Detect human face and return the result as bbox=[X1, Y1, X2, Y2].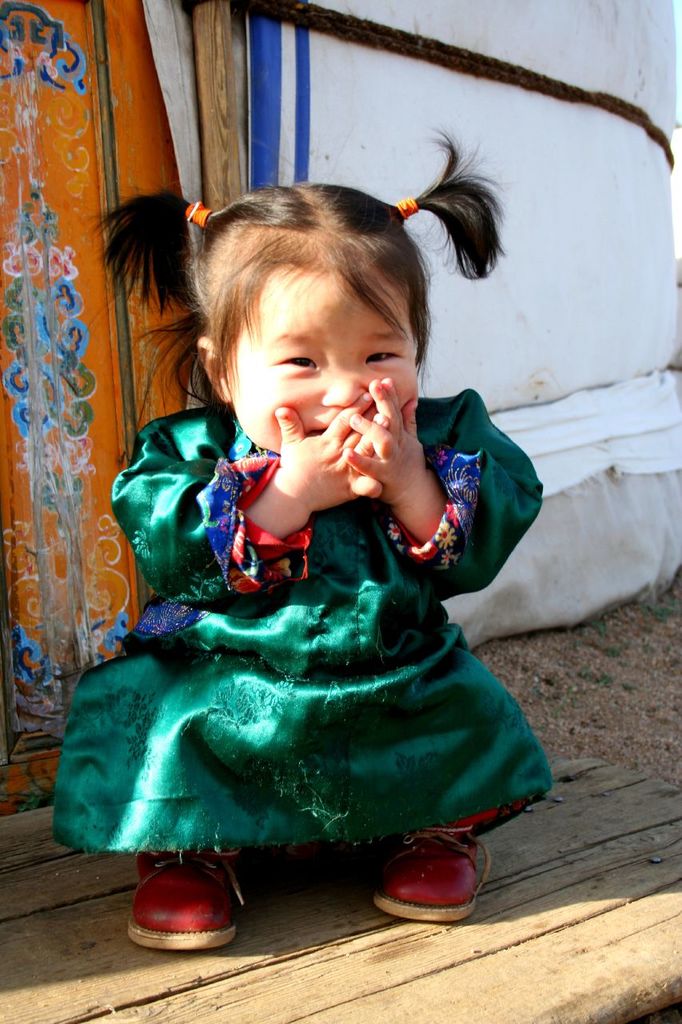
bbox=[229, 258, 417, 455].
